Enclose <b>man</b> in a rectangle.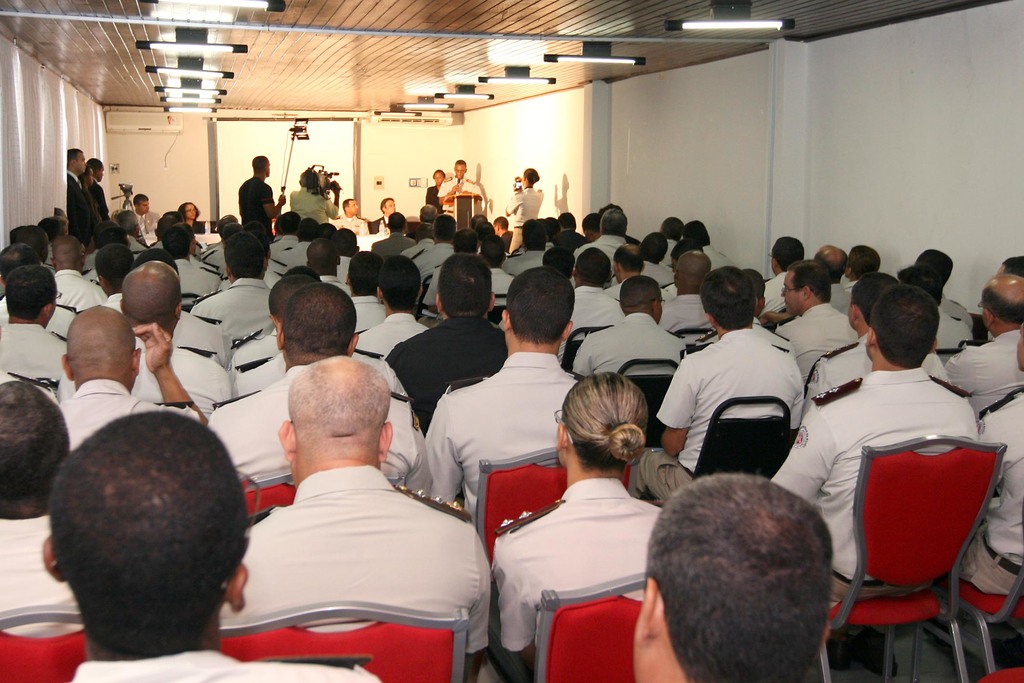
select_region(207, 283, 424, 489).
